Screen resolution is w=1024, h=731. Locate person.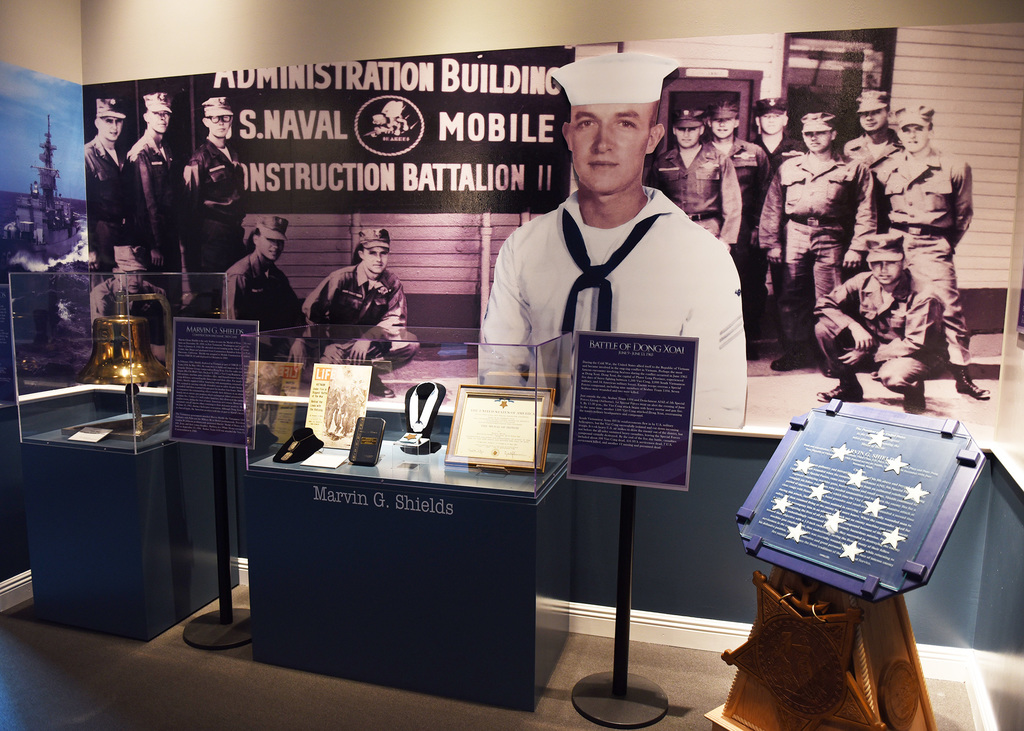
x1=853, y1=80, x2=898, y2=196.
